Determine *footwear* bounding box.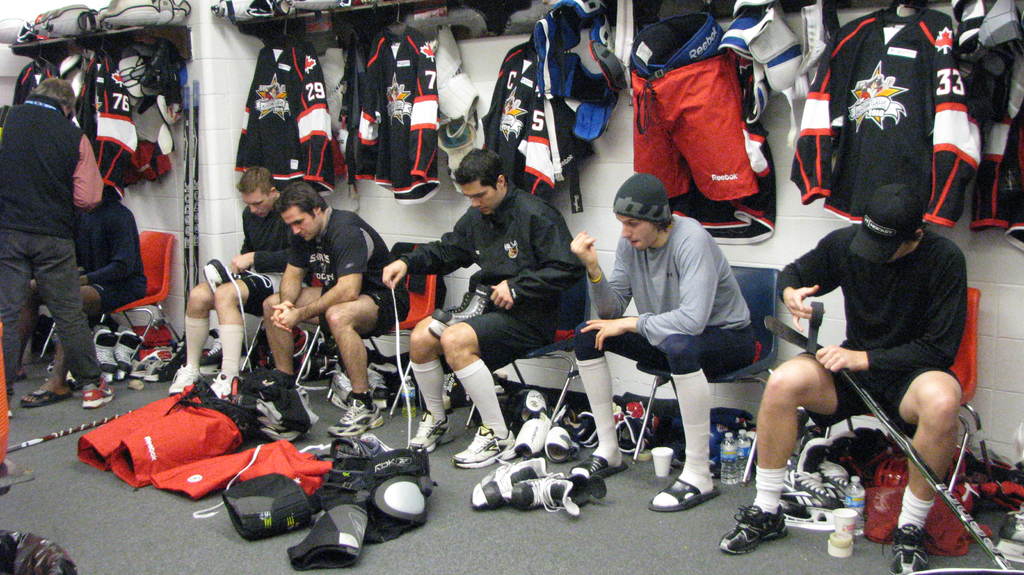
Determined: box=[410, 409, 451, 451].
